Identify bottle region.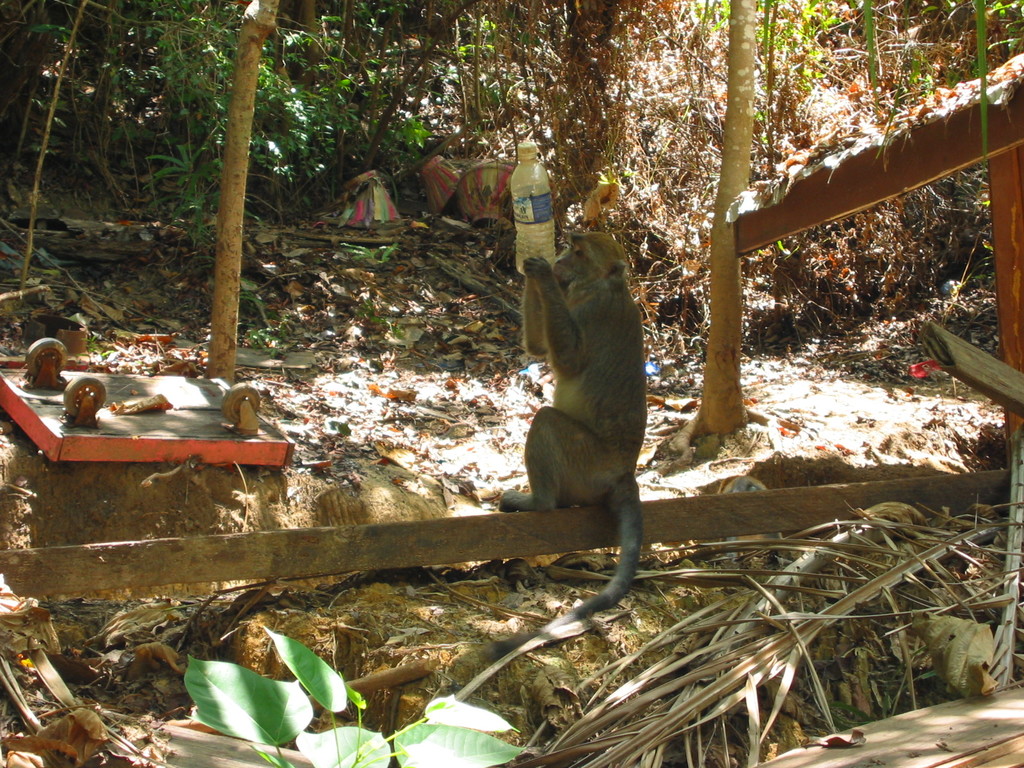
Region: l=510, t=142, r=556, b=276.
